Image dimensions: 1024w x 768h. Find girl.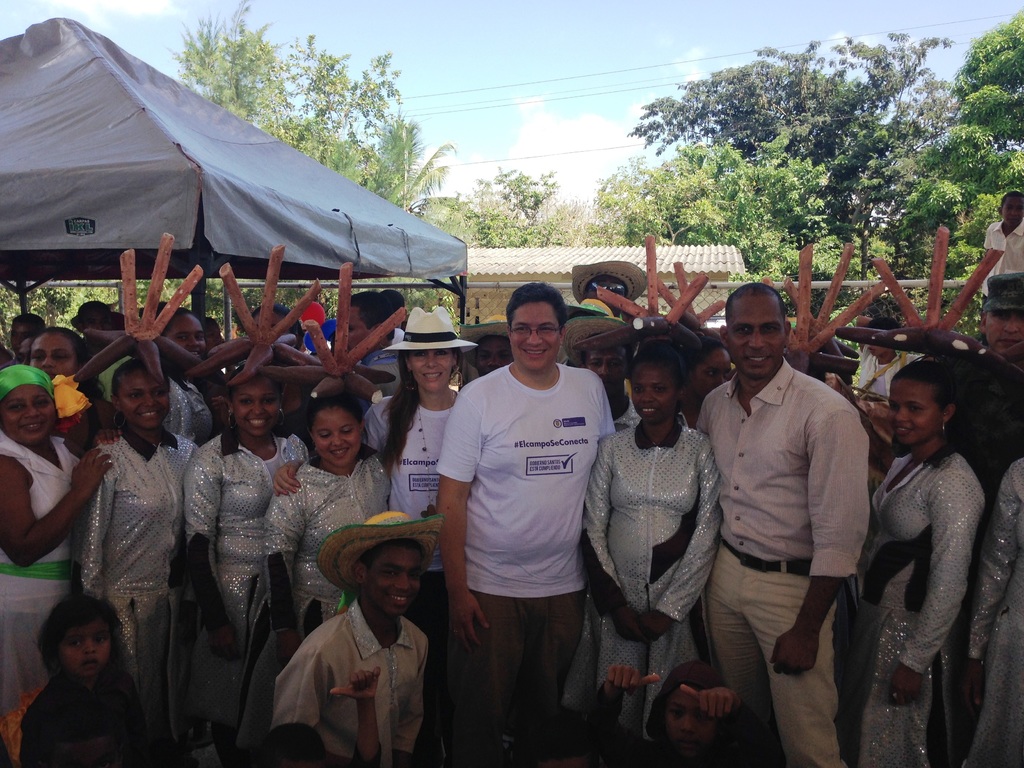
[181, 362, 307, 767].
